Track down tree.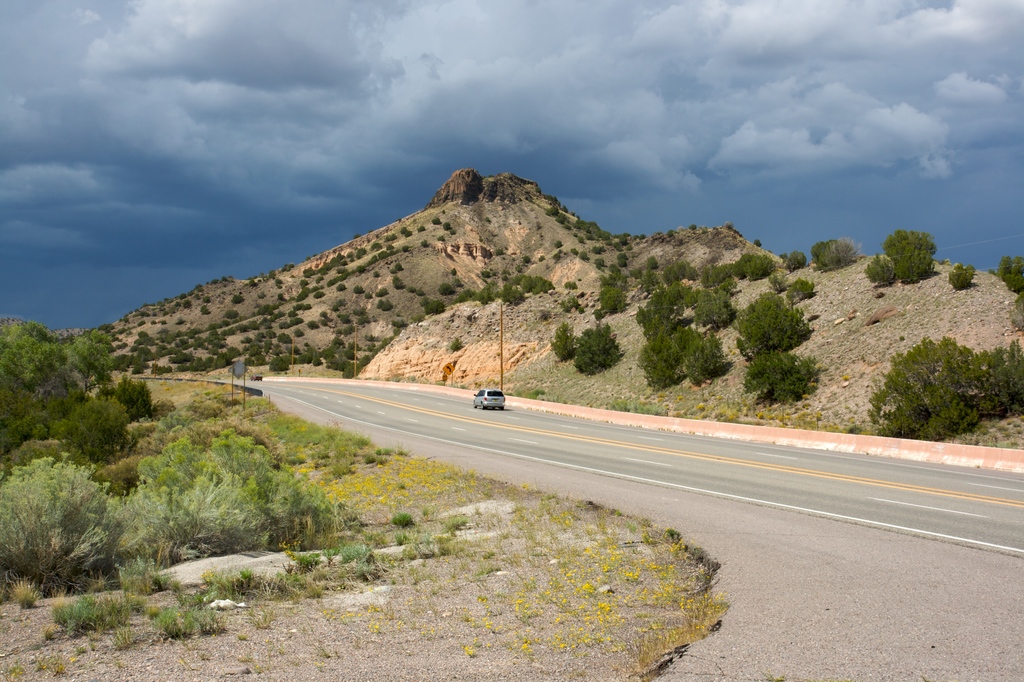
Tracked to [left=858, top=259, right=890, bottom=294].
